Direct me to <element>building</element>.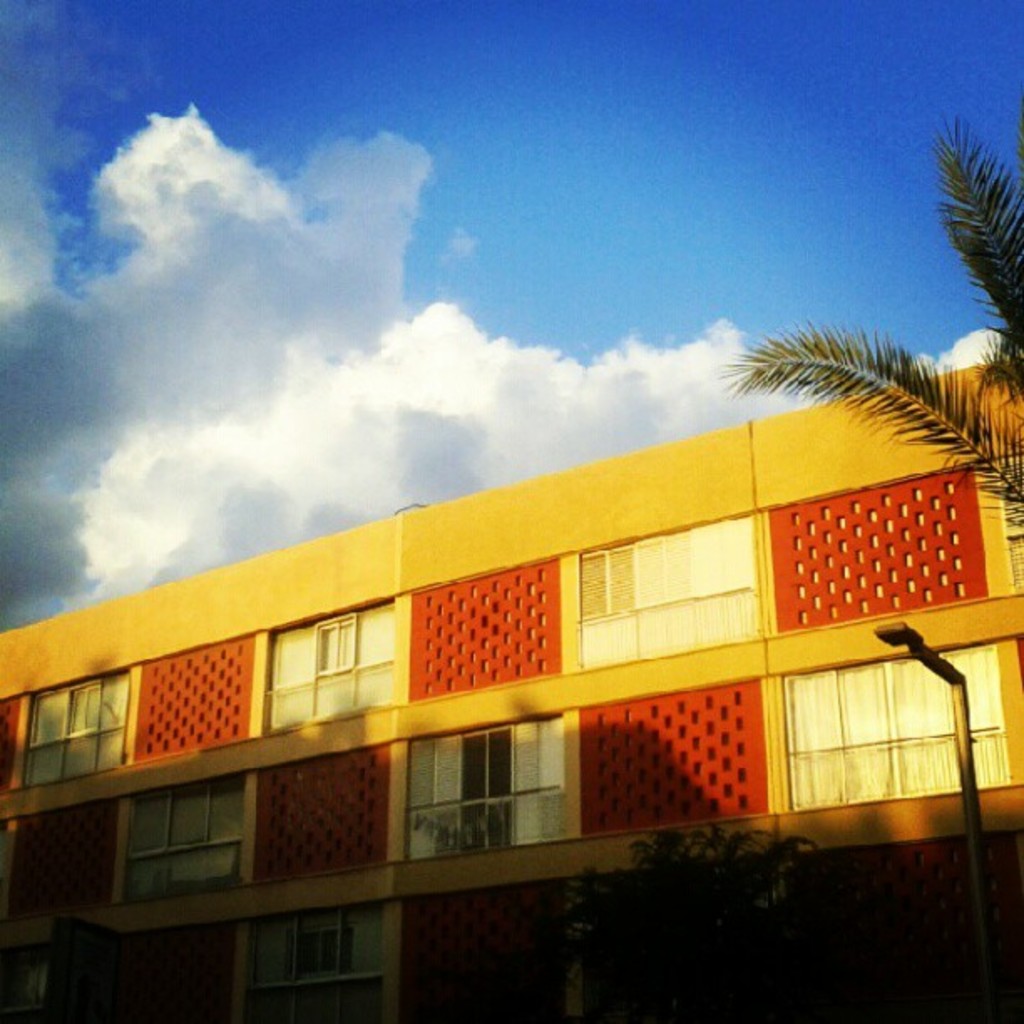
Direction: bbox(0, 361, 1022, 1022).
